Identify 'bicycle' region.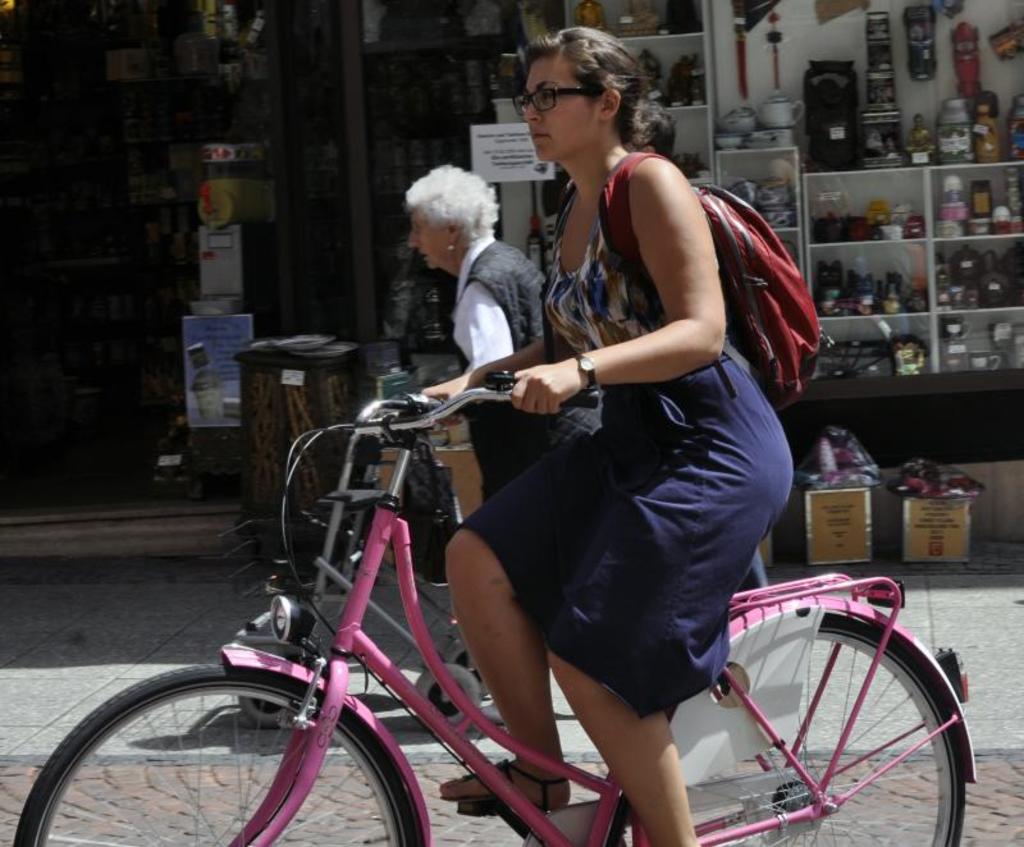
Region: rect(221, 374, 503, 734).
